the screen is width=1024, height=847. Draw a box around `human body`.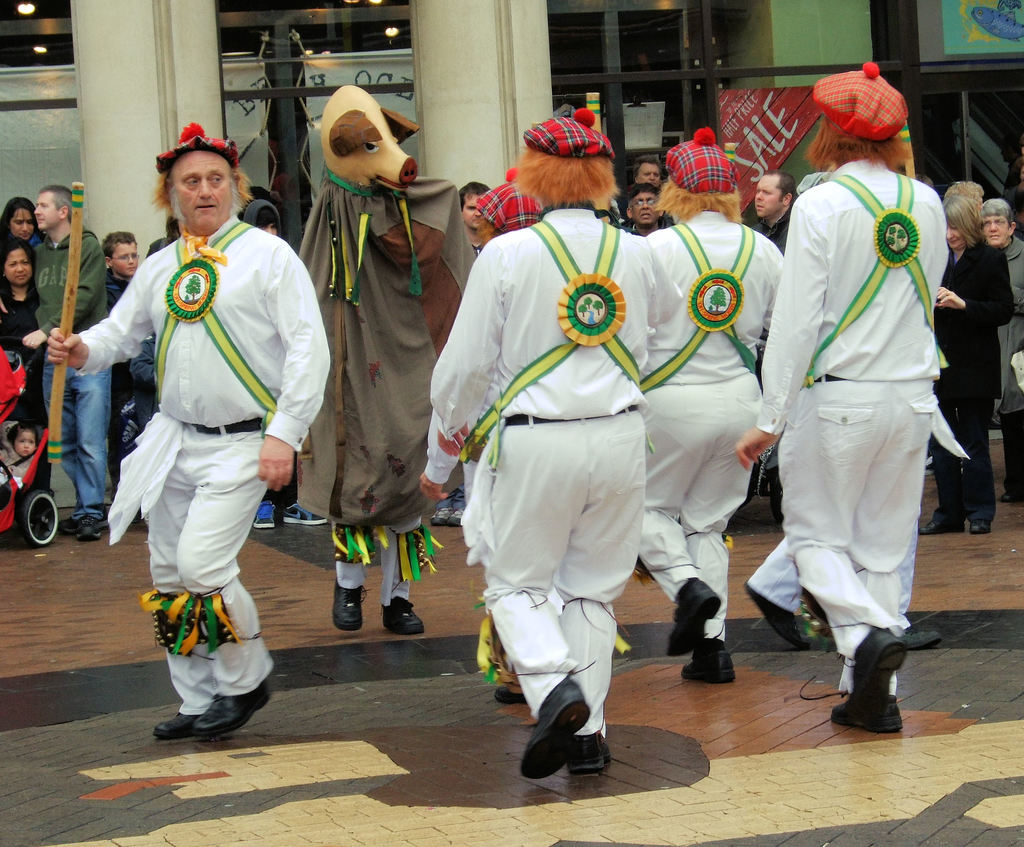
box(0, 445, 38, 487).
